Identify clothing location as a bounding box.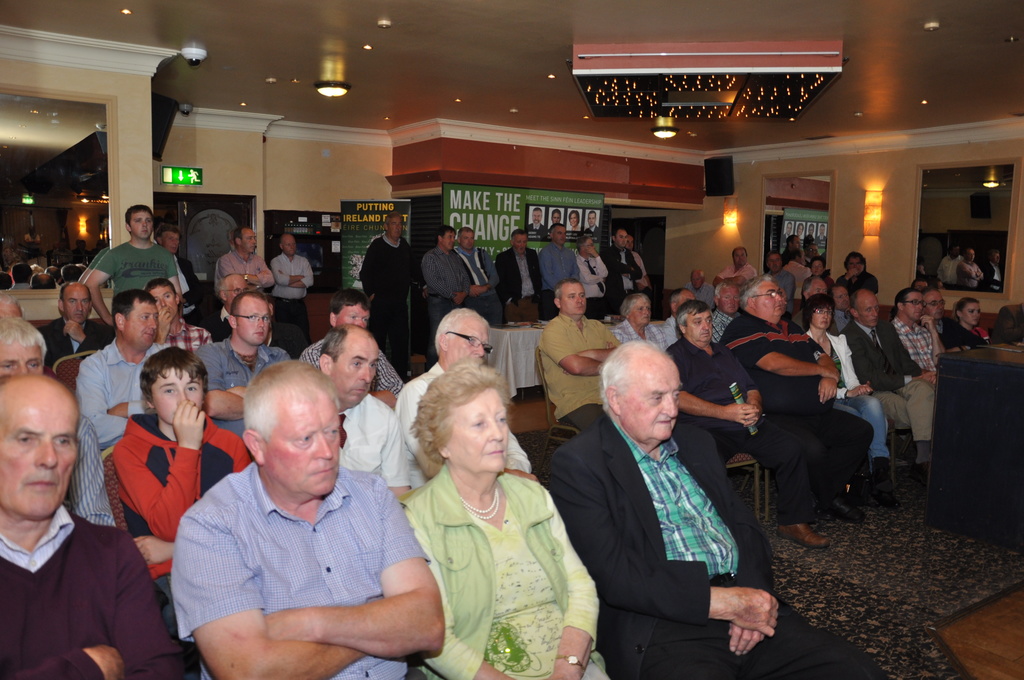
Rect(534, 246, 580, 314).
